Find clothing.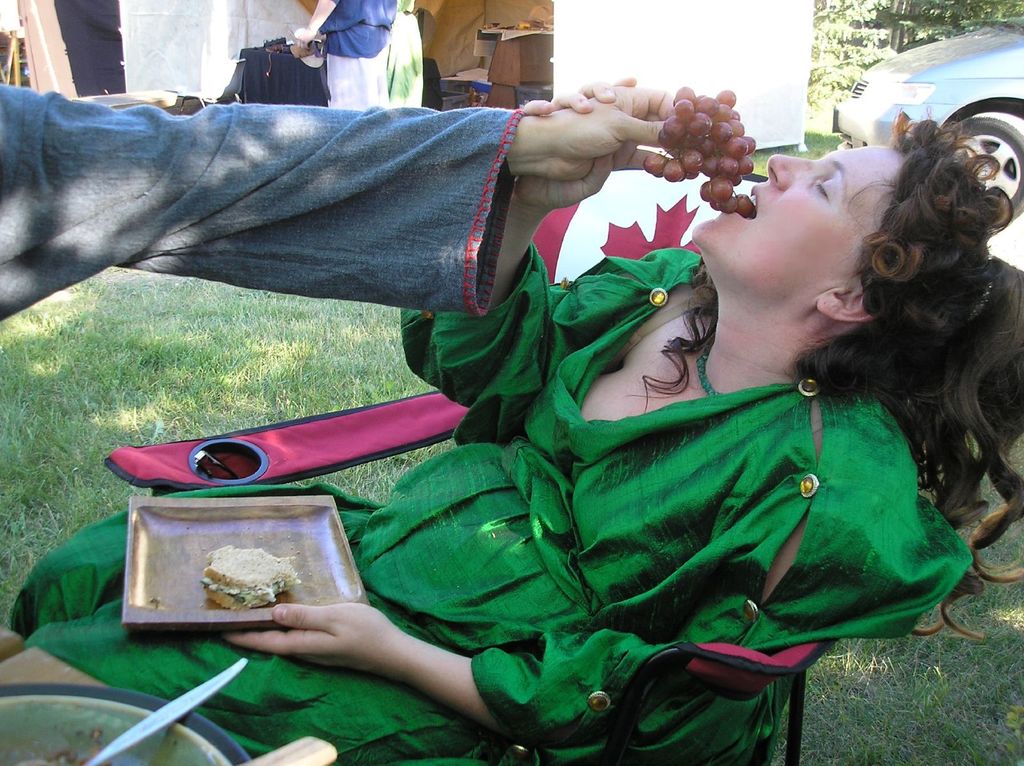
(x1=318, y1=0, x2=396, y2=108).
